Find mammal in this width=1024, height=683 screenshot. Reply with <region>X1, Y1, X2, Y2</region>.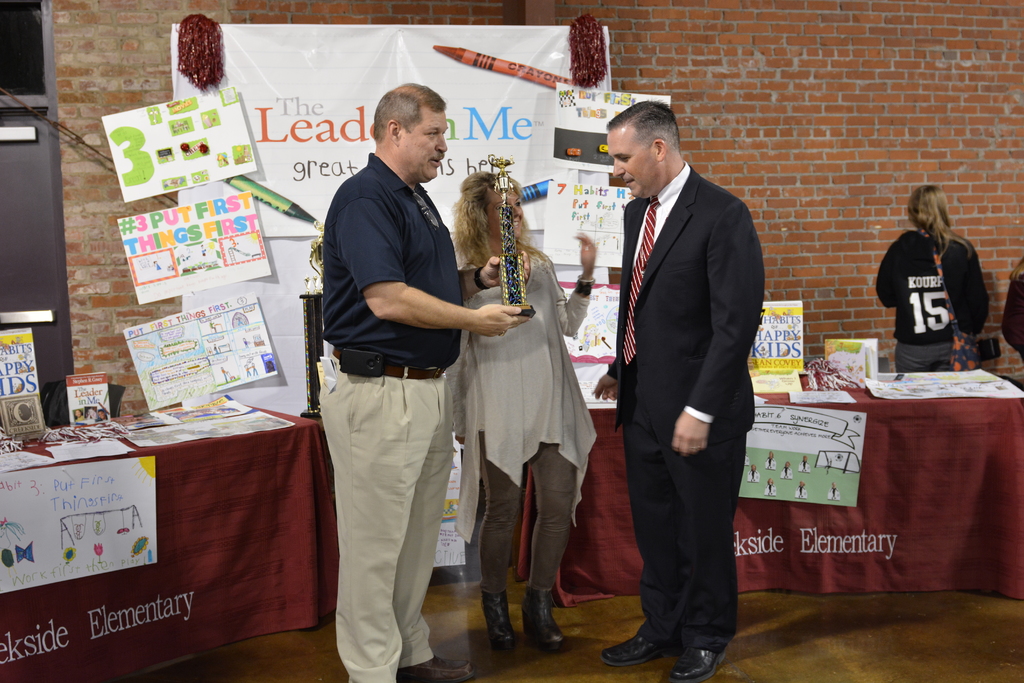
<region>447, 167, 596, 654</region>.
